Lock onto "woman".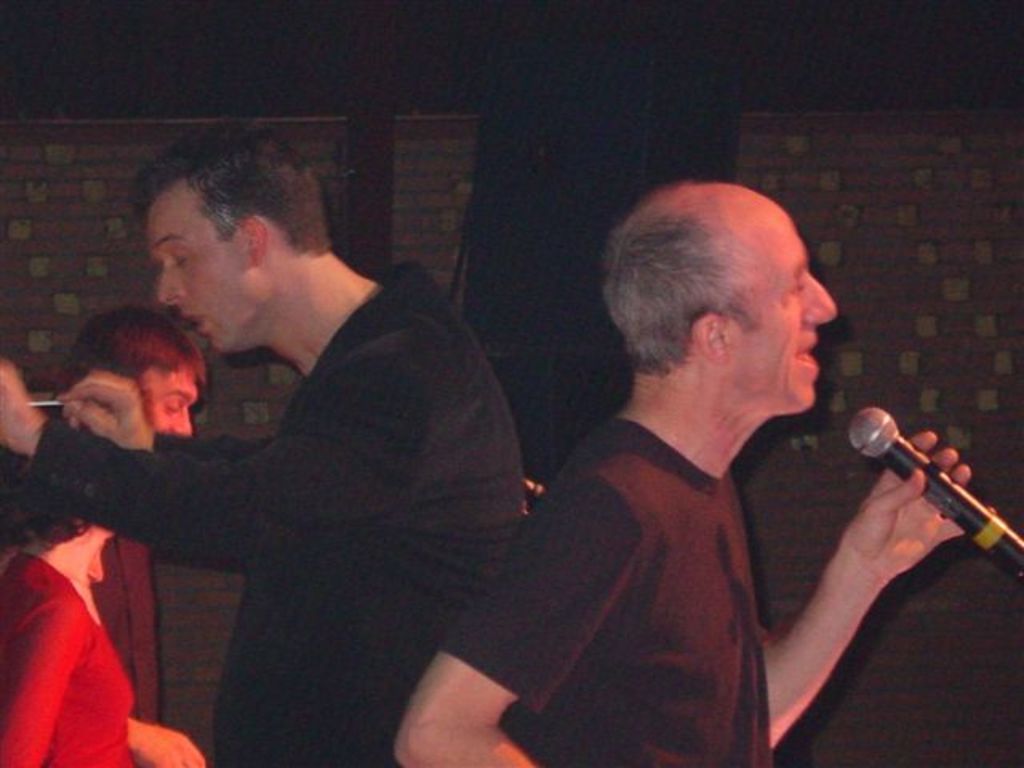
Locked: bbox=(0, 445, 211, 766).
